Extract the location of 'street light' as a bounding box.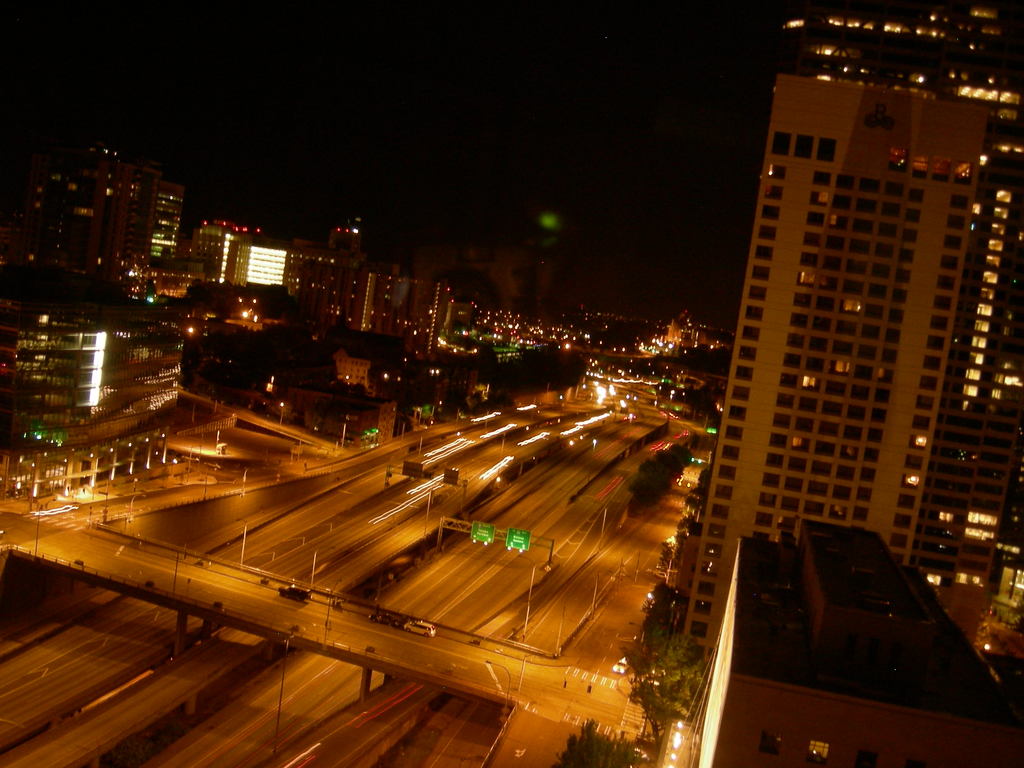
select_region(278, 404, 288, 425).
